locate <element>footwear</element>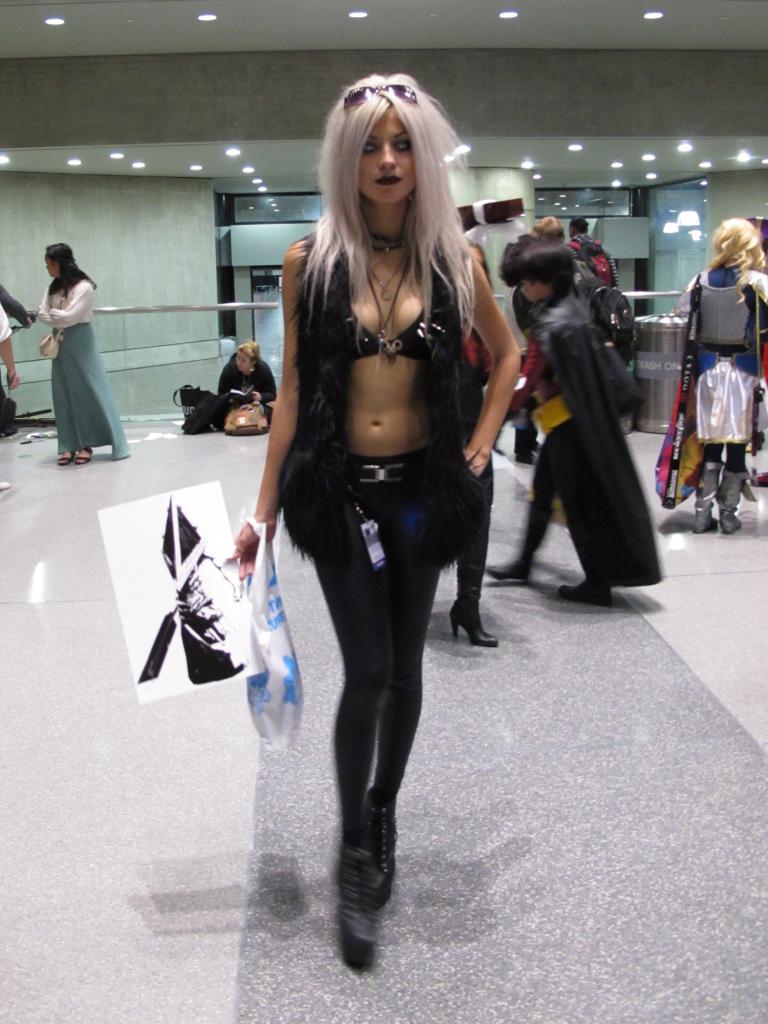
72 445 90 472
